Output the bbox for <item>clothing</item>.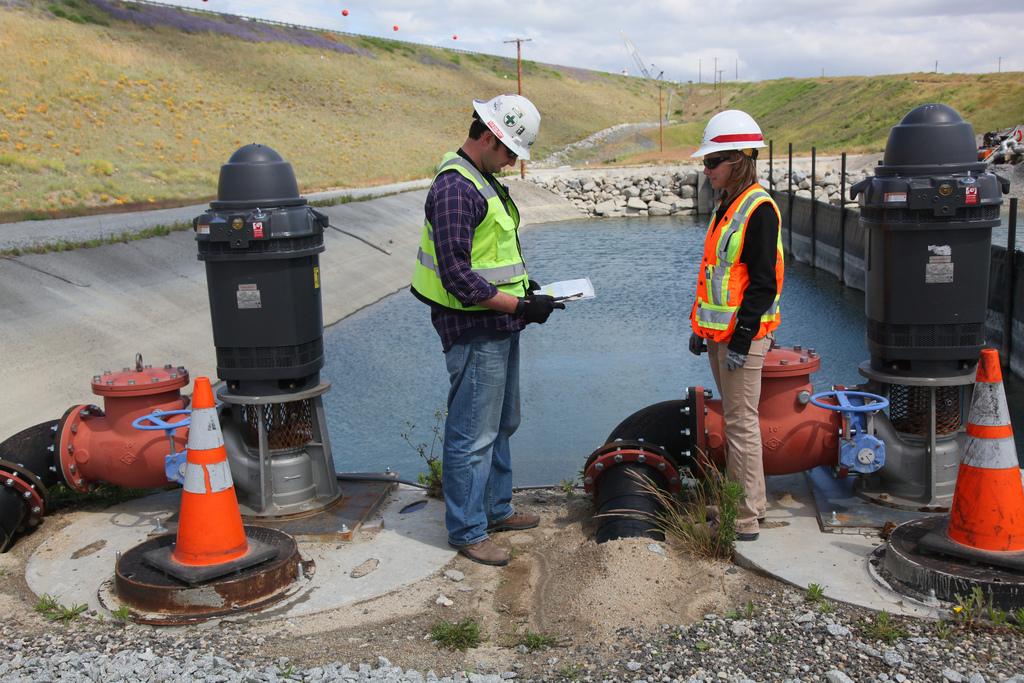
rect(688, 187, 781, 537).
